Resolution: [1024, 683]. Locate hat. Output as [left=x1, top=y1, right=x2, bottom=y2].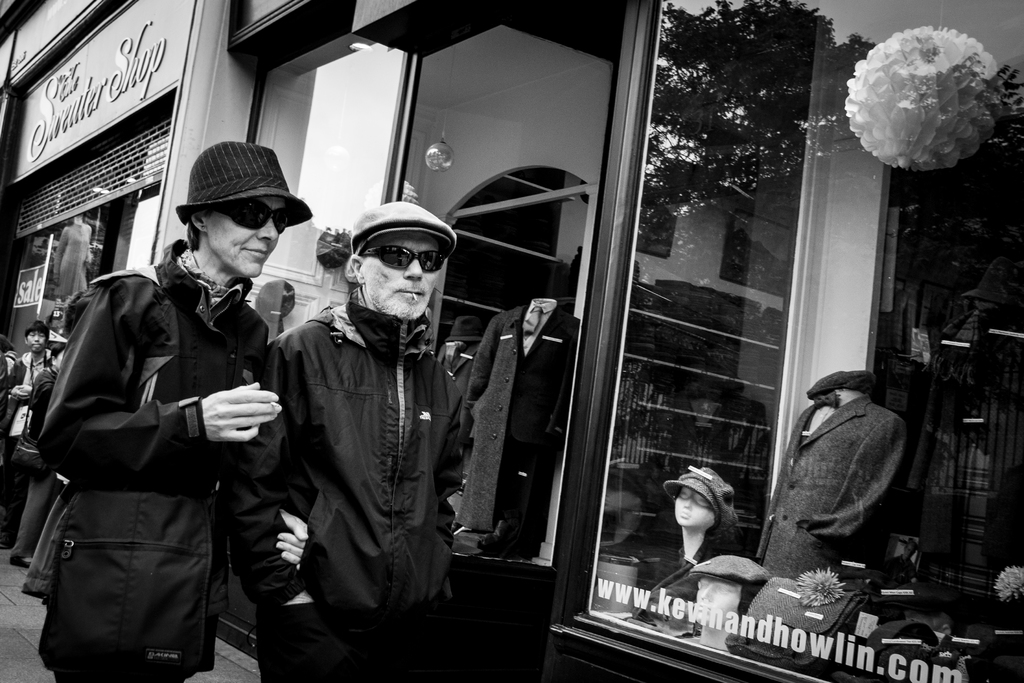
[left=350, top=200, right=458, bottom=252].
